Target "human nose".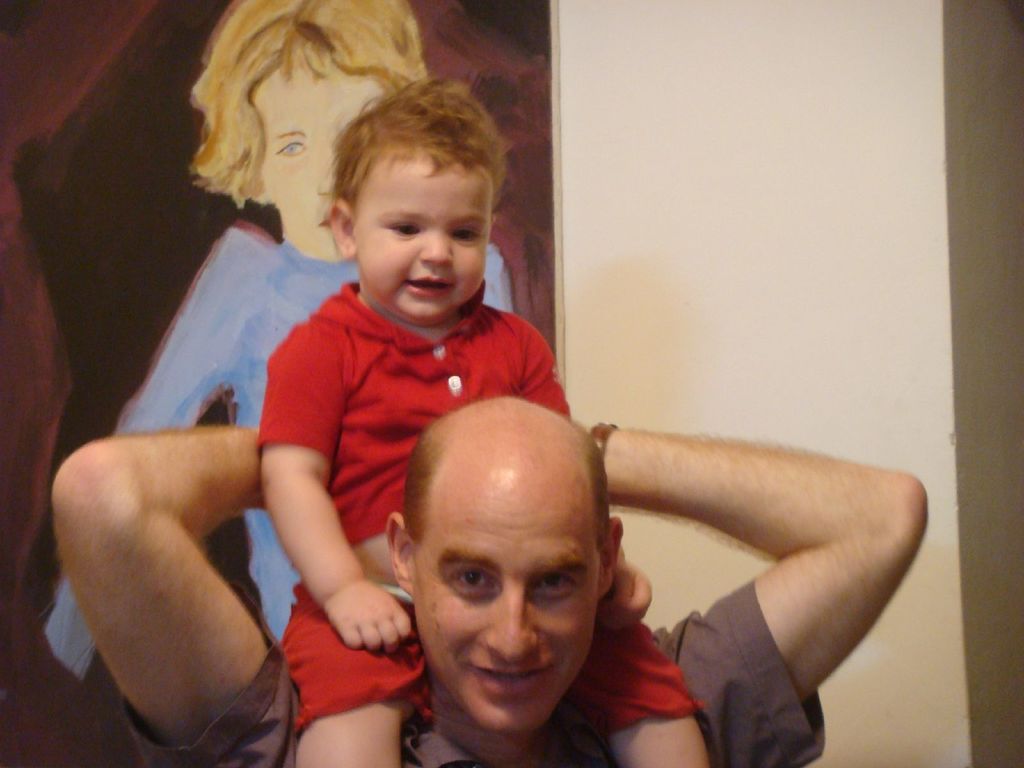
Target region: [420, 230, 454, 269].
